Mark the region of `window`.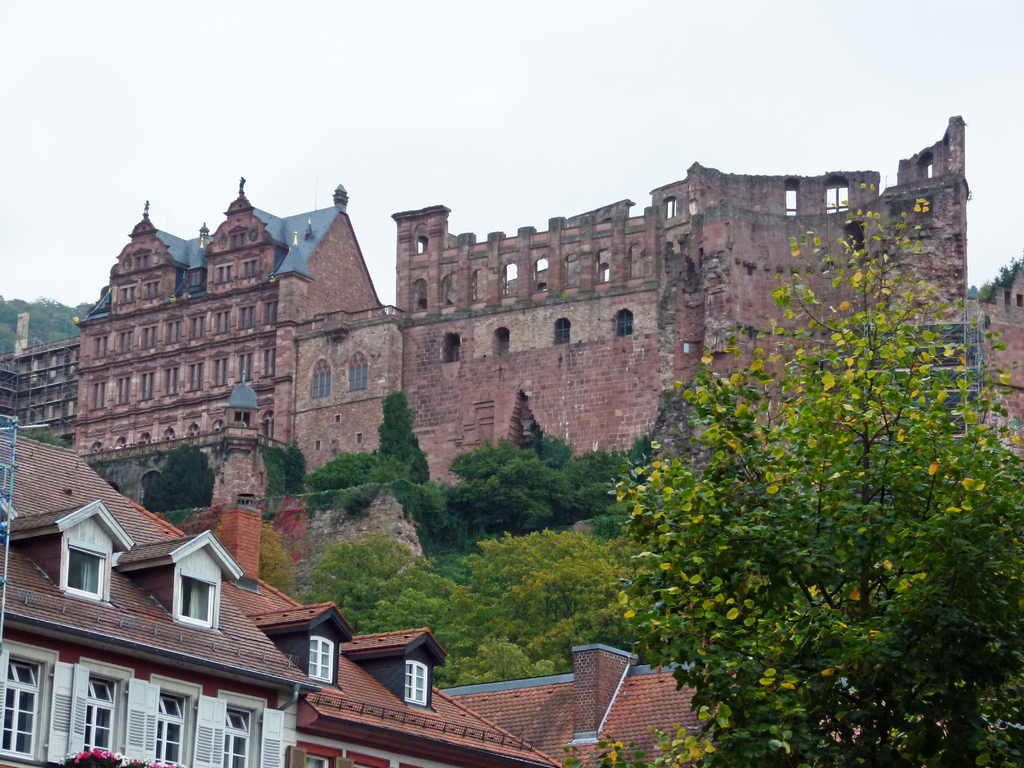
Region: pyautogui.locateOnScreen(345, 348, 372, 390).
